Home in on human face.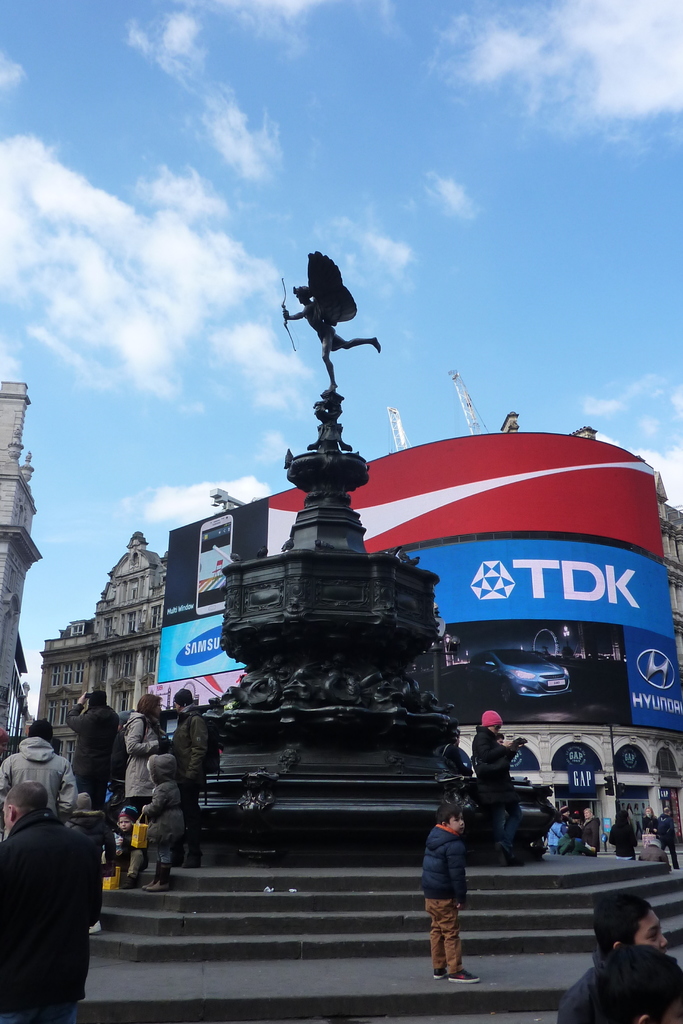
Homed in at (634,908,667,952).
